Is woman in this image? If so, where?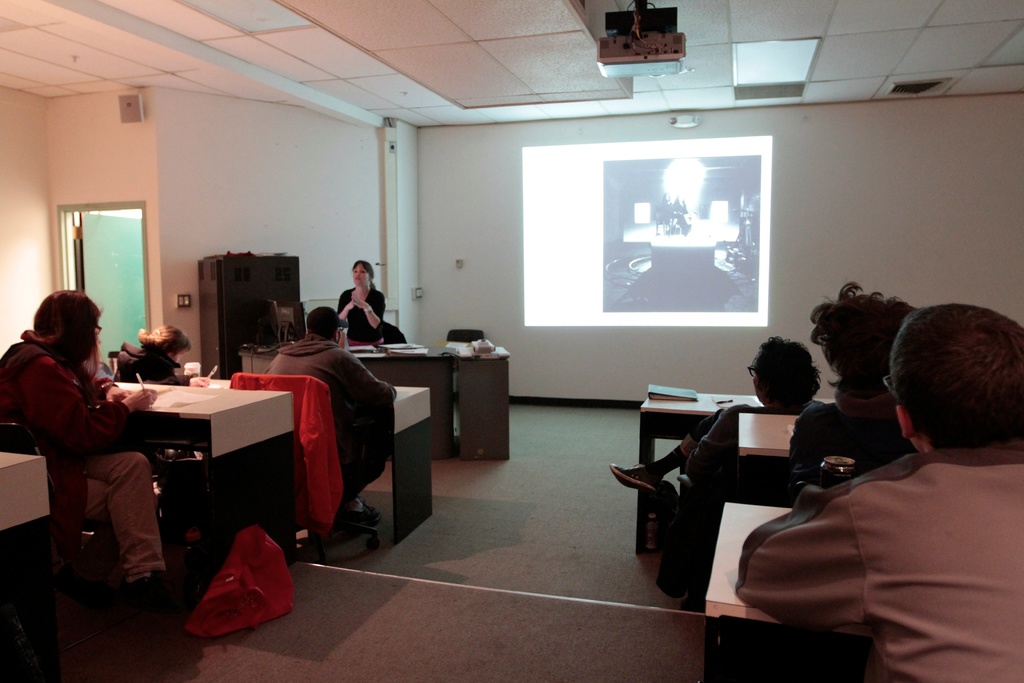
Yes, at x1=338 y1=262 x2=392 y2=343.
